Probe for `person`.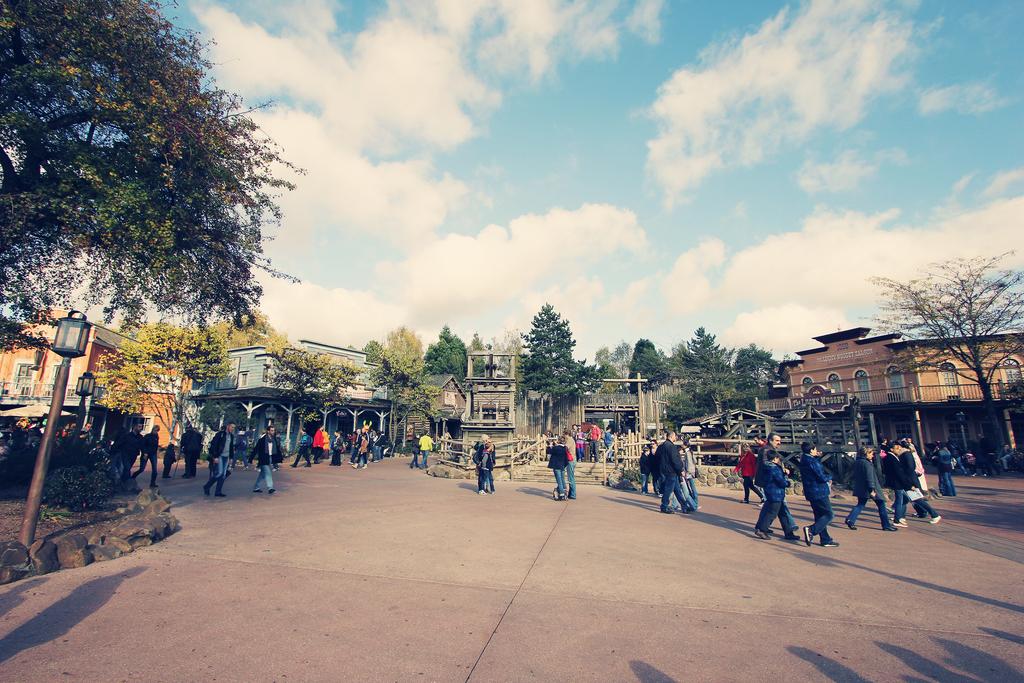
Probe result: crop(289, 427, 312, 467).
